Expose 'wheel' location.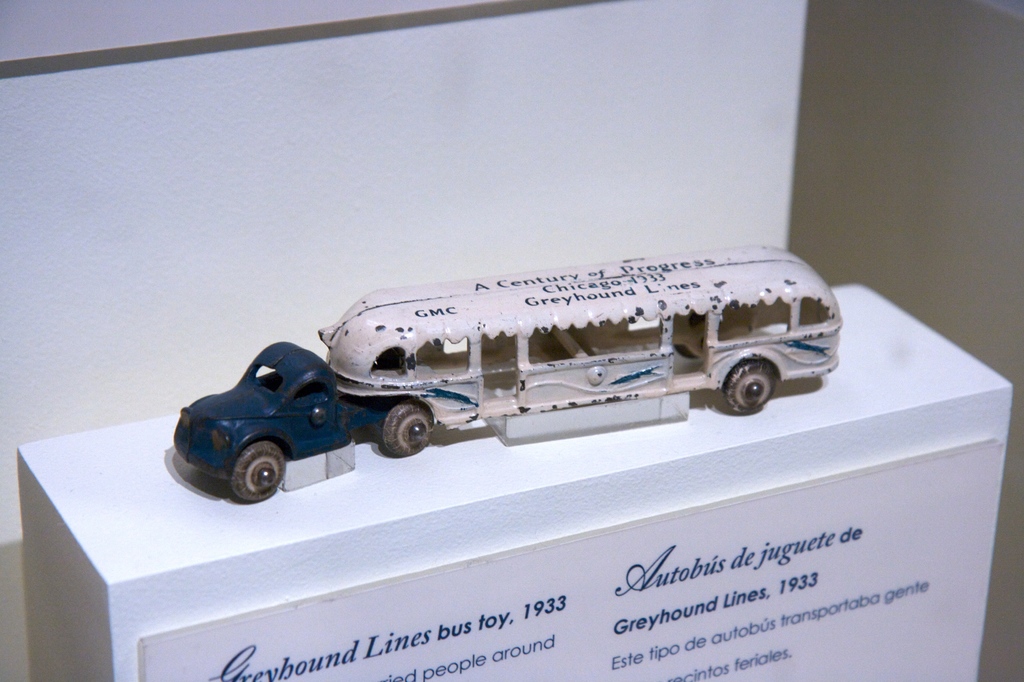
Exposed at 228 437 287 498.
